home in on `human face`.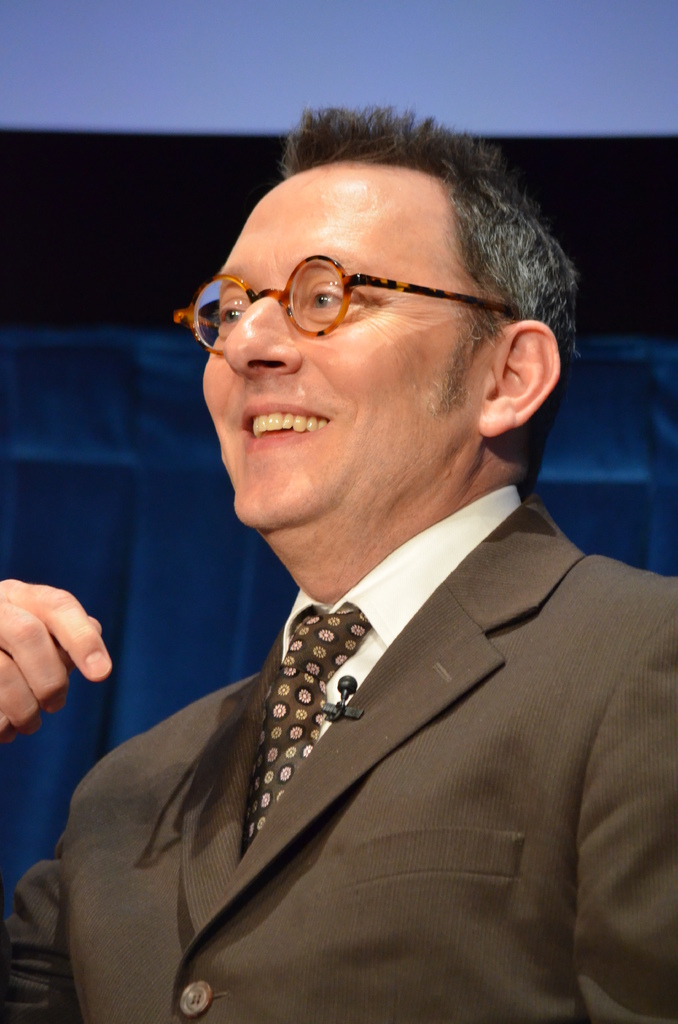
Homed in at bbox=[202, 180, 466, 525].
